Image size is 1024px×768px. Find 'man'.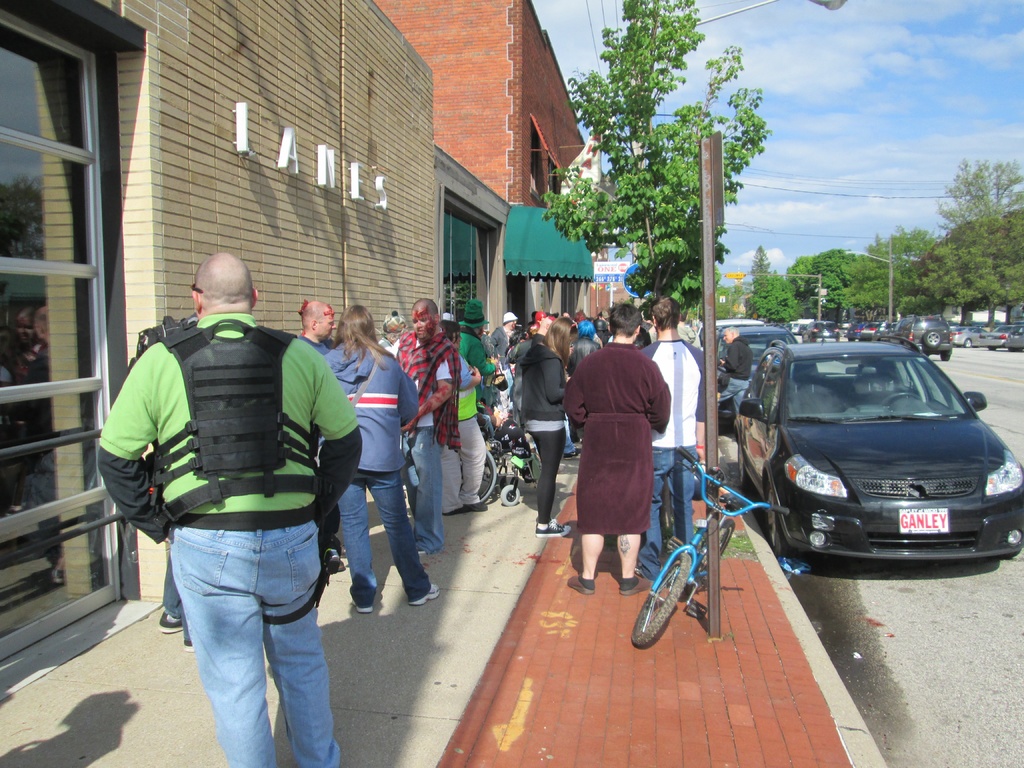
Rect(701, 325, 764, 450).
